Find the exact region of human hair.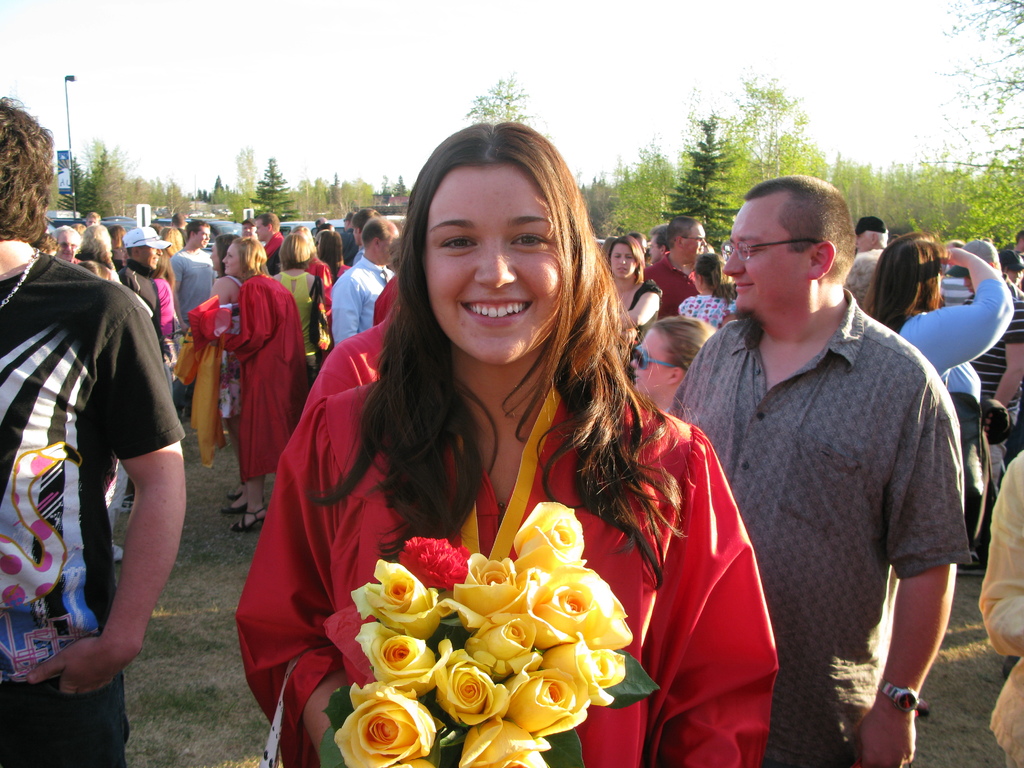
Exact region: {"left": 357, "top": 124, "right": 650, "bottom": 579}.
